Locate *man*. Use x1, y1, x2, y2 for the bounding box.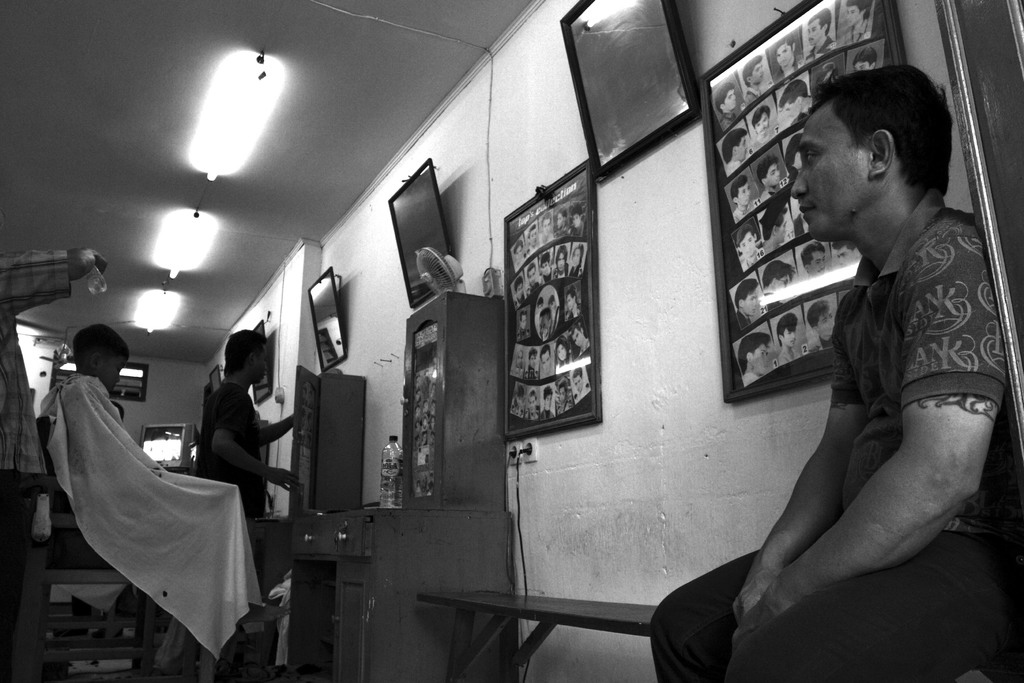
538, 213, 554, 246.
